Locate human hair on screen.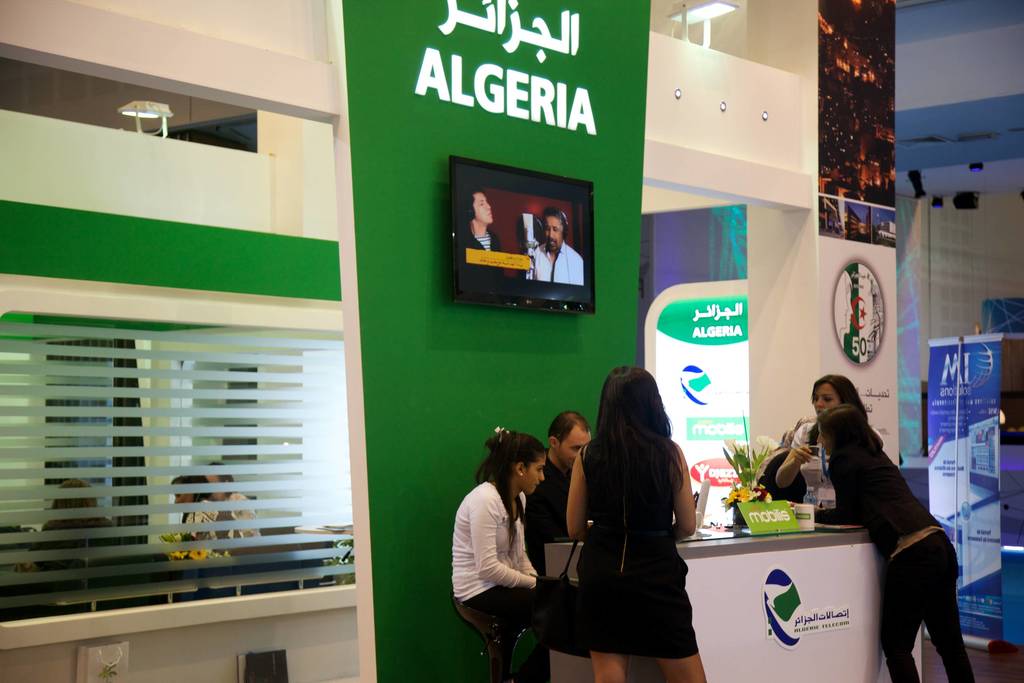
On screen at {"x1": 543, "y1": 204, "x2": 569, "y2": 243}.
